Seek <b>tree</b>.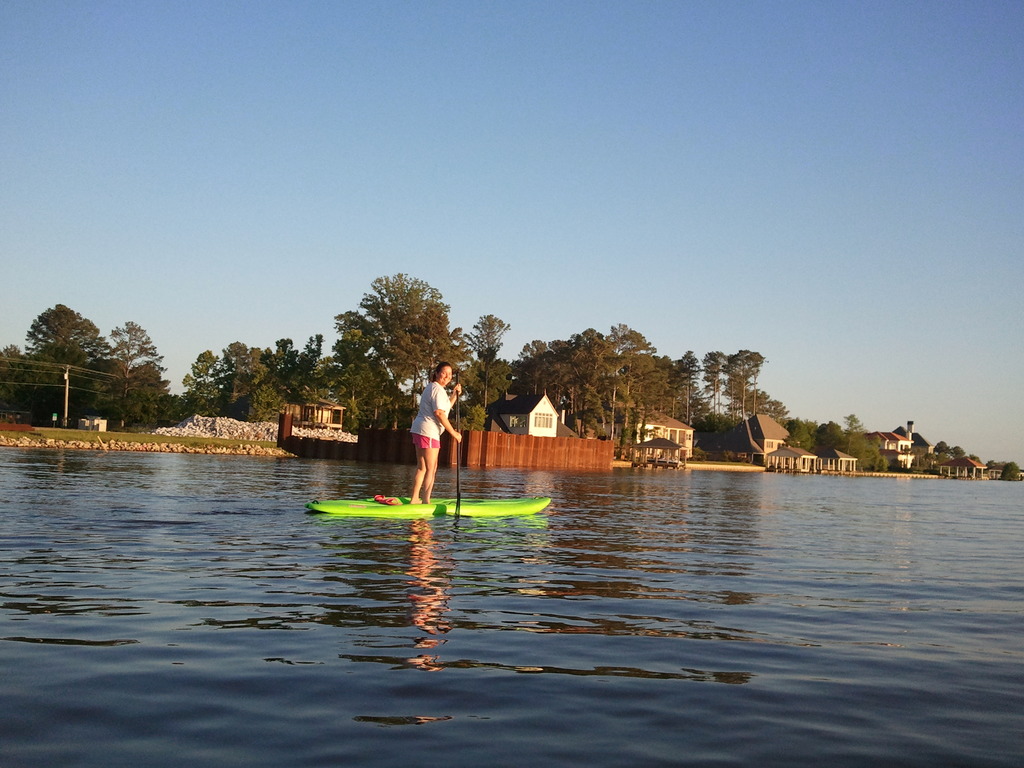
<region>96, 312, 174, 428</region>.
